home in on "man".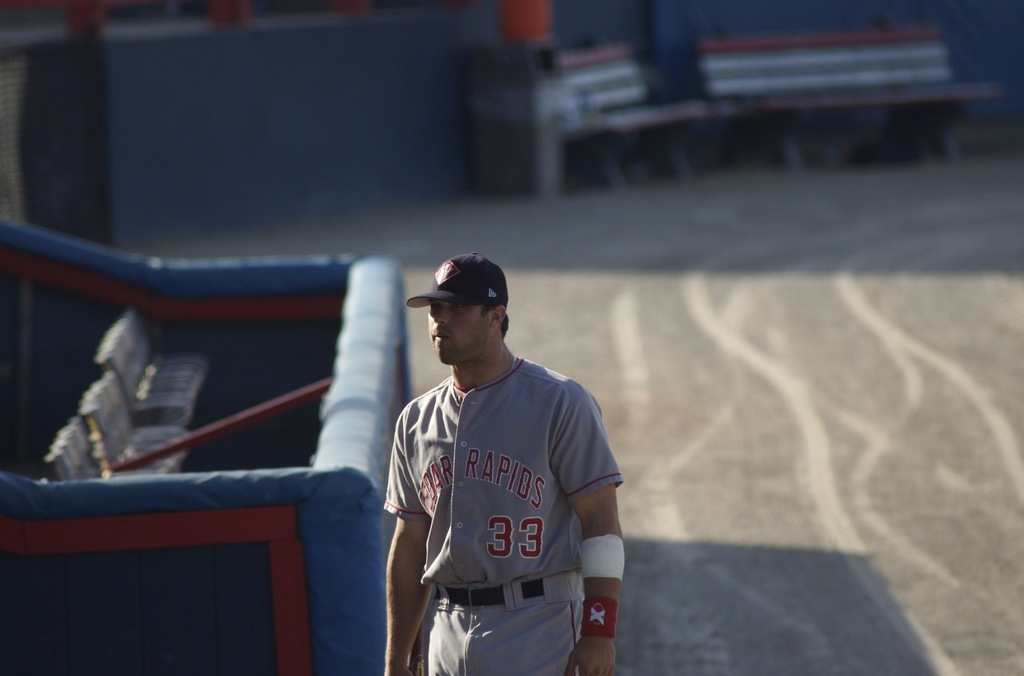
Homed in at (x1=387, y1=255, x2=636, y2=675).
